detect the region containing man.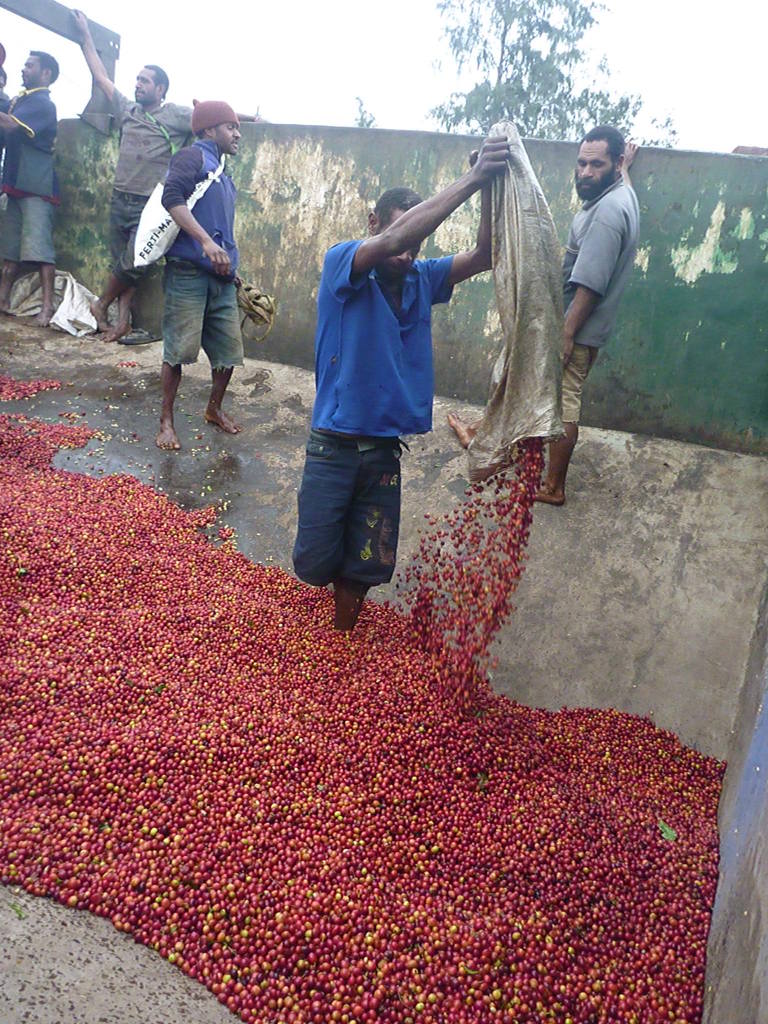
left=0, top=50, right=60, bottom=323.
